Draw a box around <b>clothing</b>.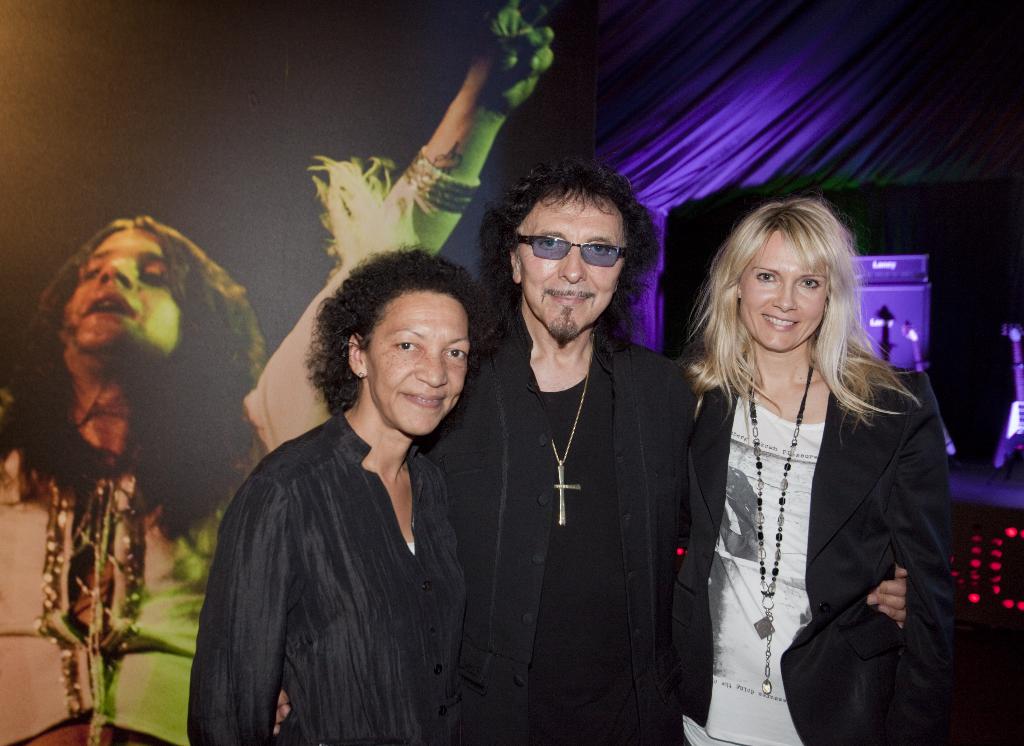
<bbox>417, 303, 699, 745</bbox>.
